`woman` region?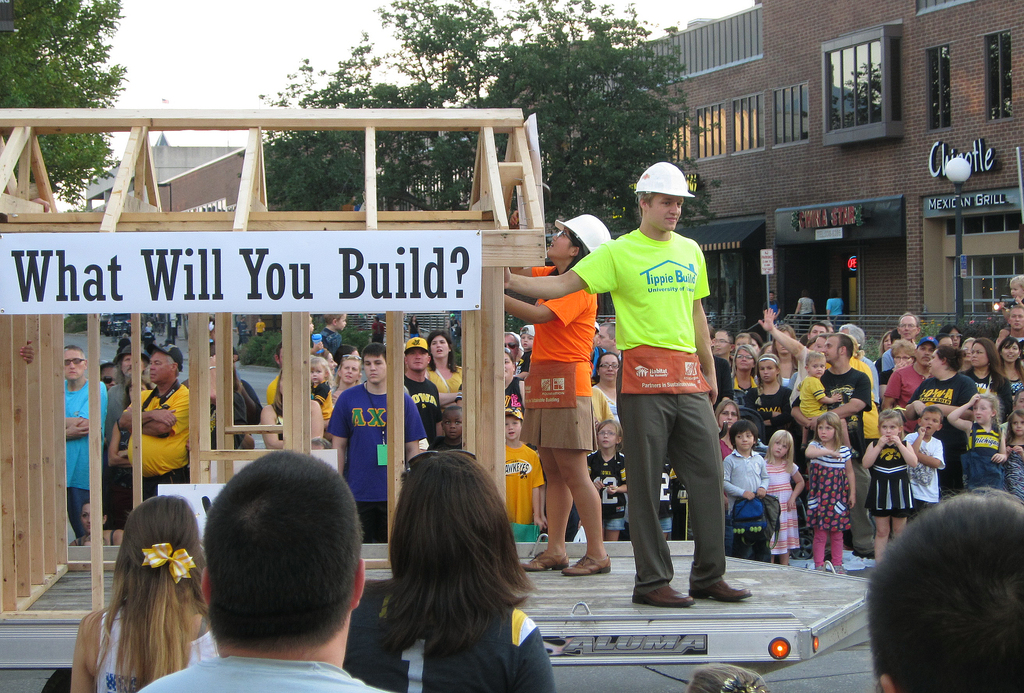
72:494:217:692
